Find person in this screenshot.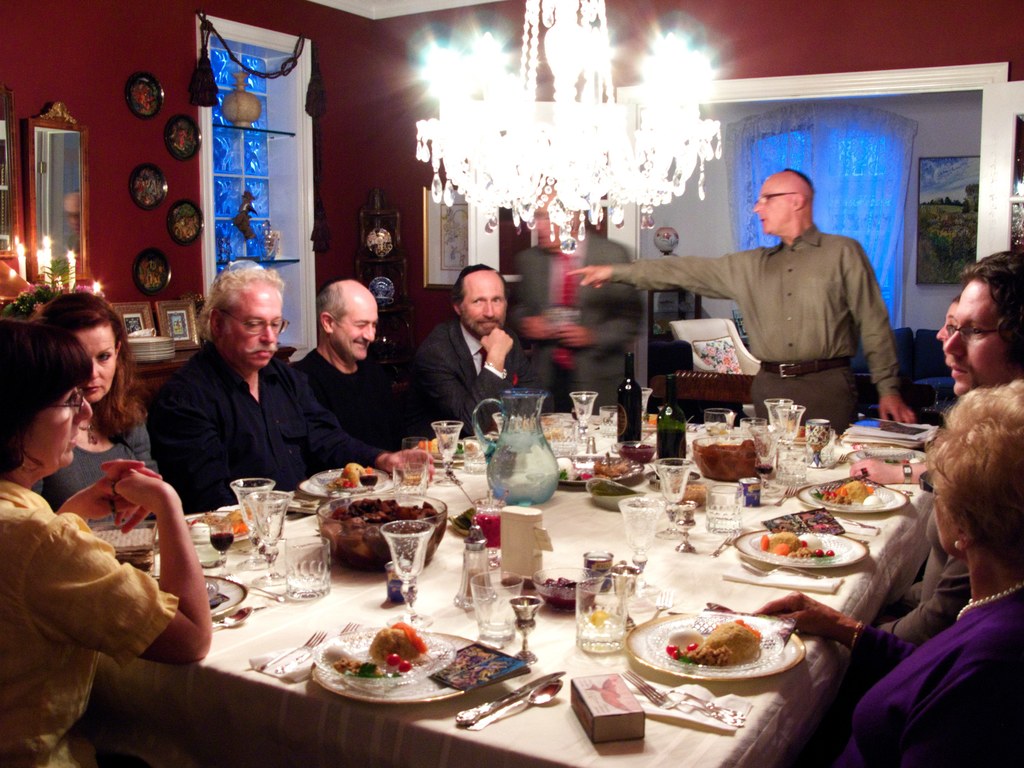
The bounding box for person is (410,252,522,454).
